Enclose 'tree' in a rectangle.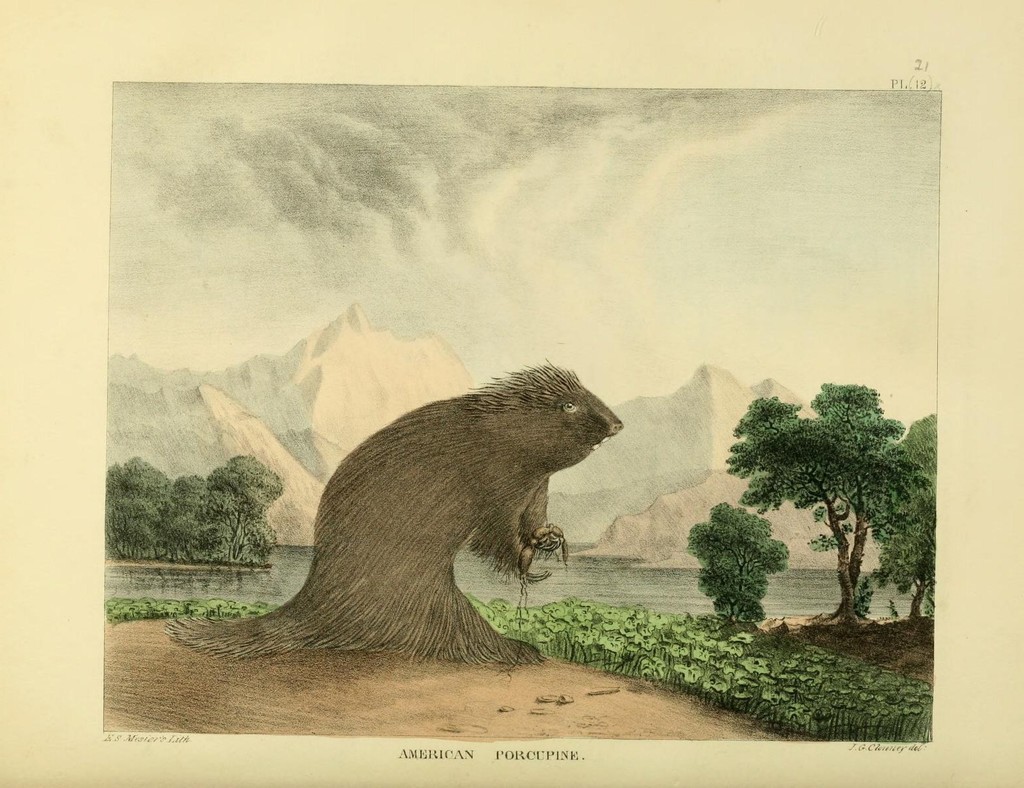
{"left": 683, "top": 501, "right": 790, "bottom": 623}.
